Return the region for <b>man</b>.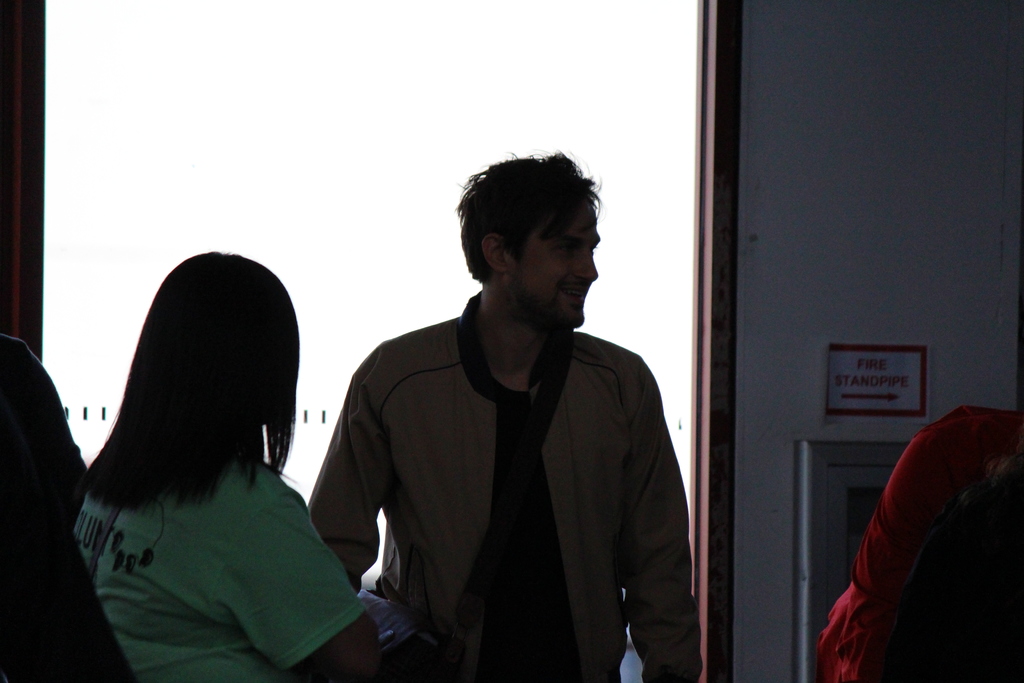
x1=314, y1=126, x2=702, y2=671.
